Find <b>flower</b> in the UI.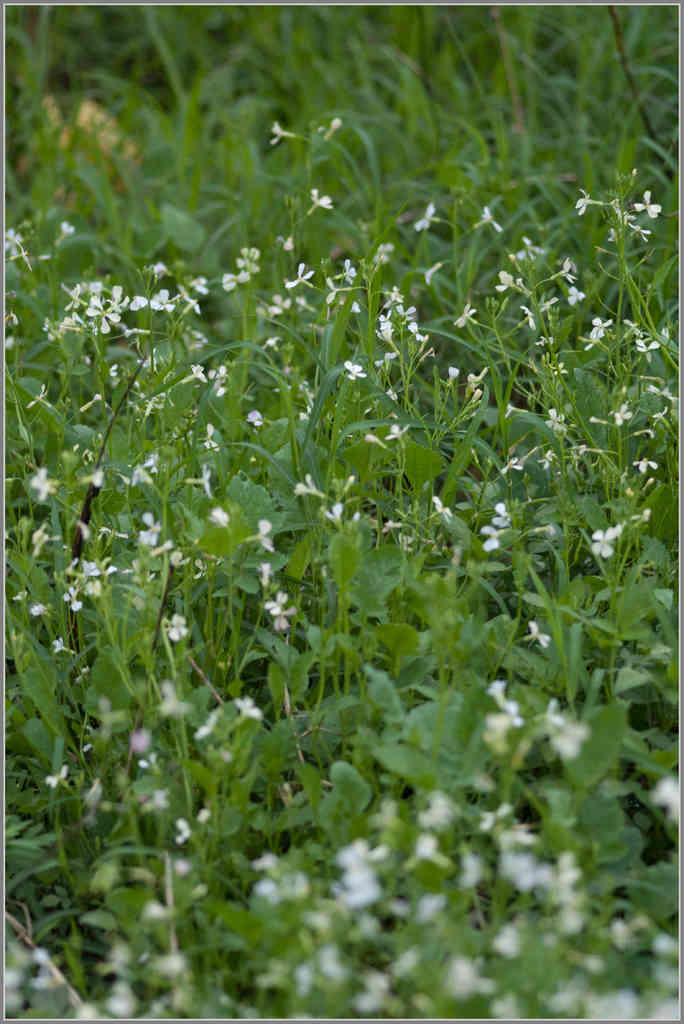
UI element at [left=283, top=261, right=314, bottom=287].
